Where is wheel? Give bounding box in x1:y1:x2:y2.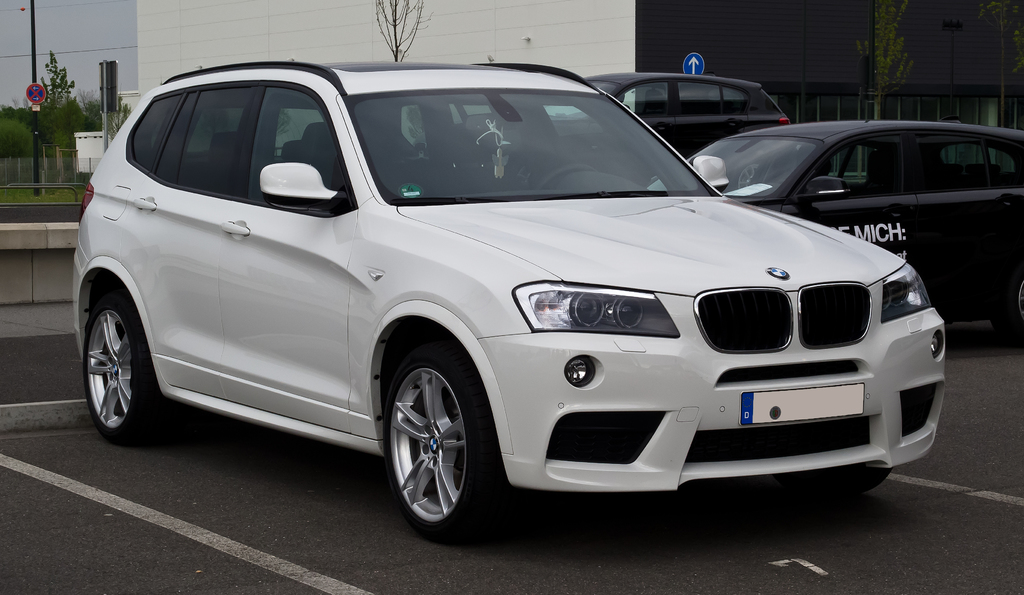
786:470:887:496.
